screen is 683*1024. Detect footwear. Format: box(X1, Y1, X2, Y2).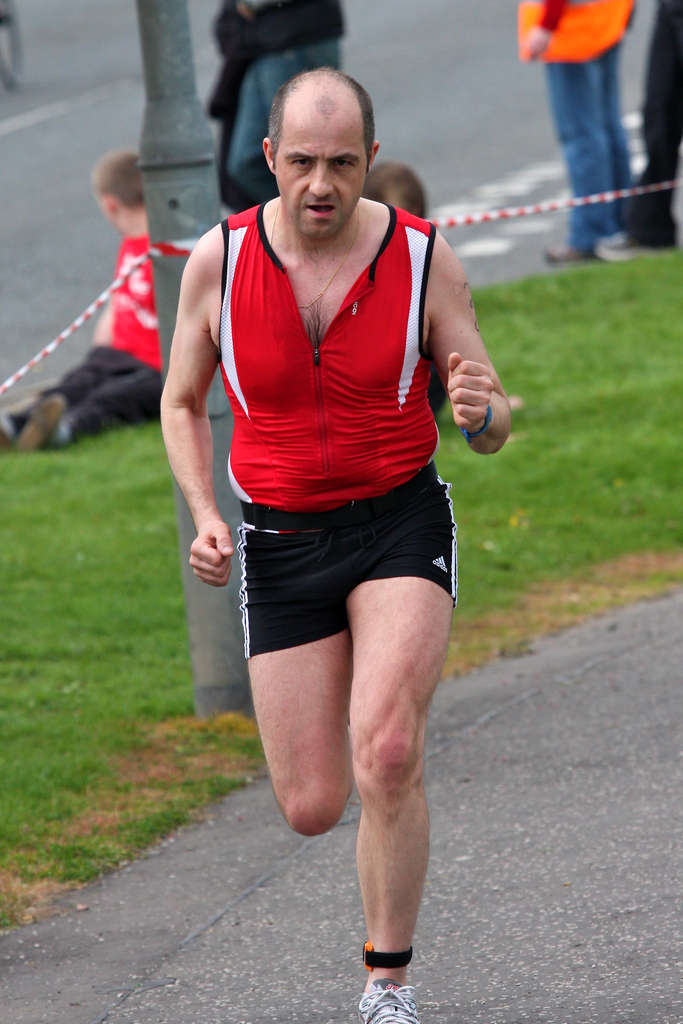
box(355, 979, 418, 1023).
